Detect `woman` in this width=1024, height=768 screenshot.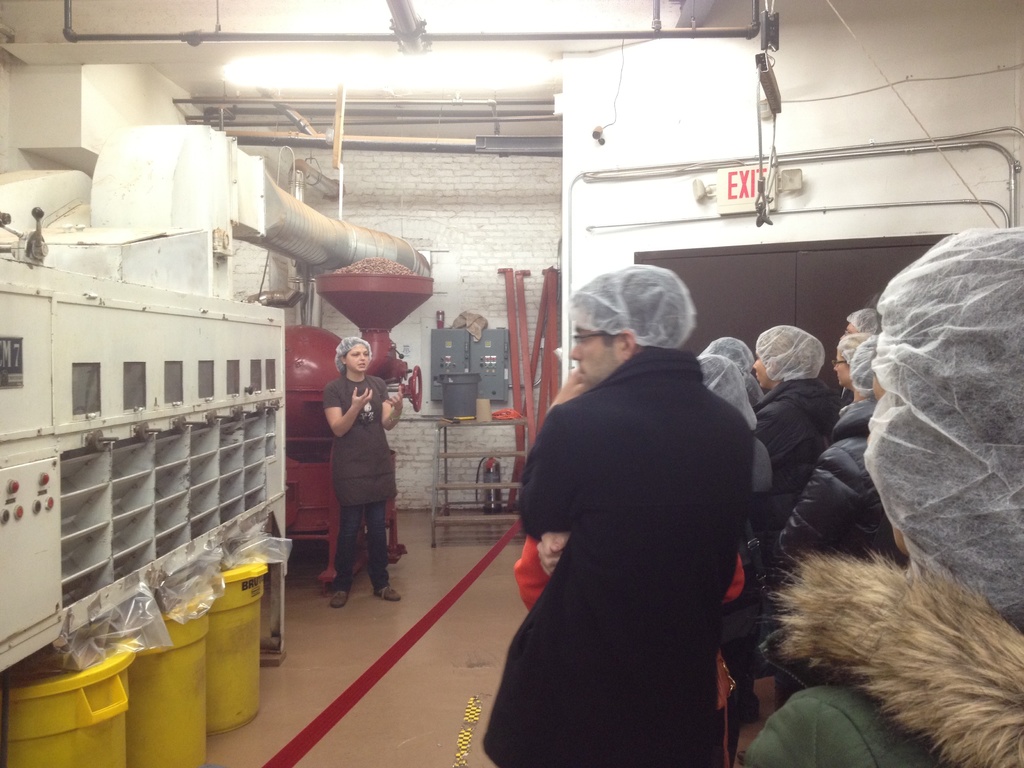
Detection: box(743, 216, 1023, 767).
